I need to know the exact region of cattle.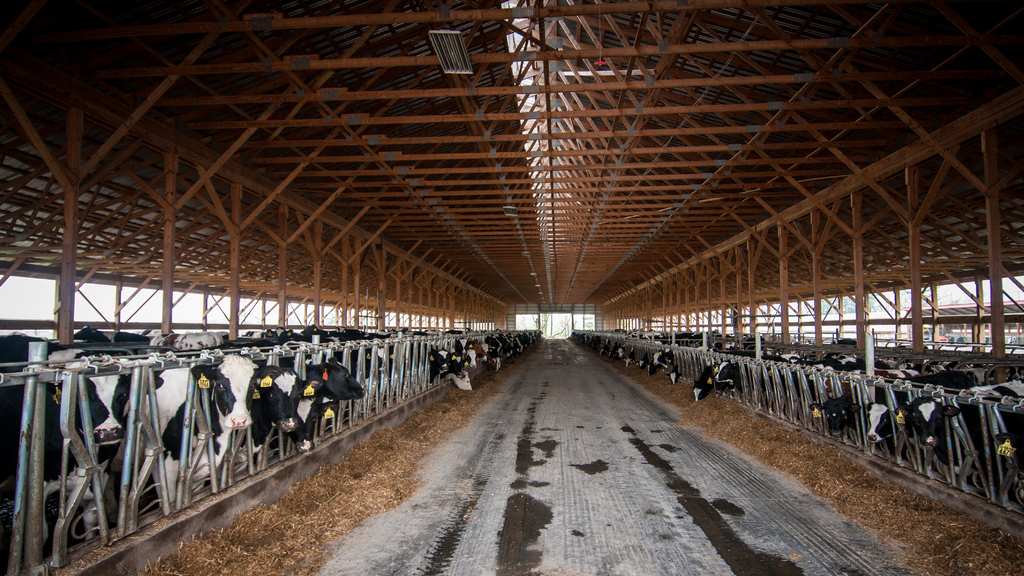
Region: x1=0 y1=340 x2=129 y2=545.
